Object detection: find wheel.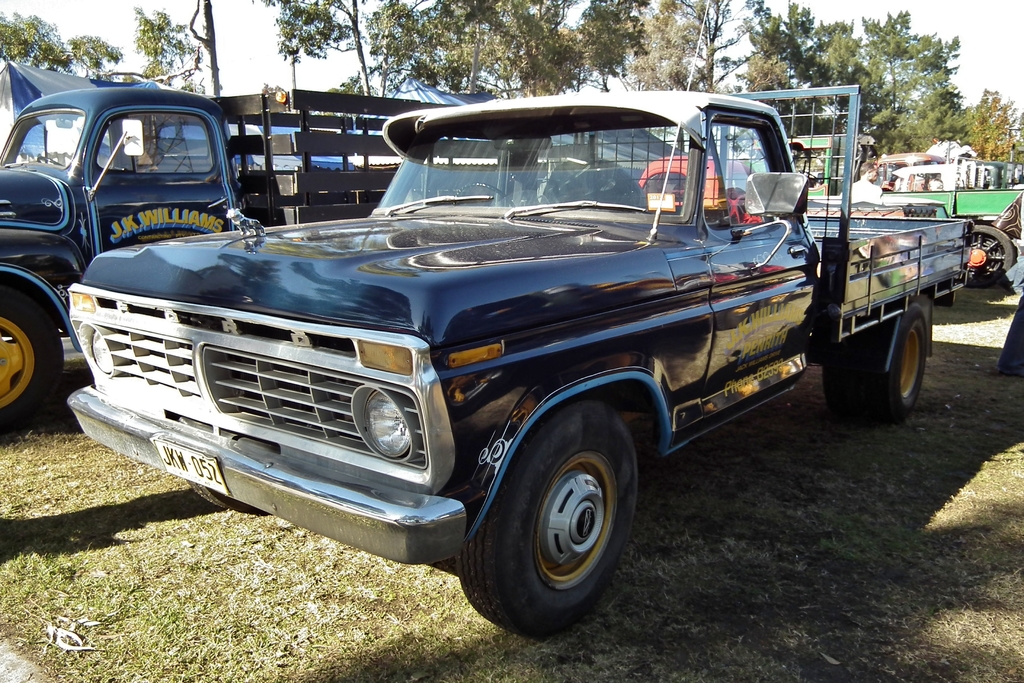
[955, 222, 1014, 288].
